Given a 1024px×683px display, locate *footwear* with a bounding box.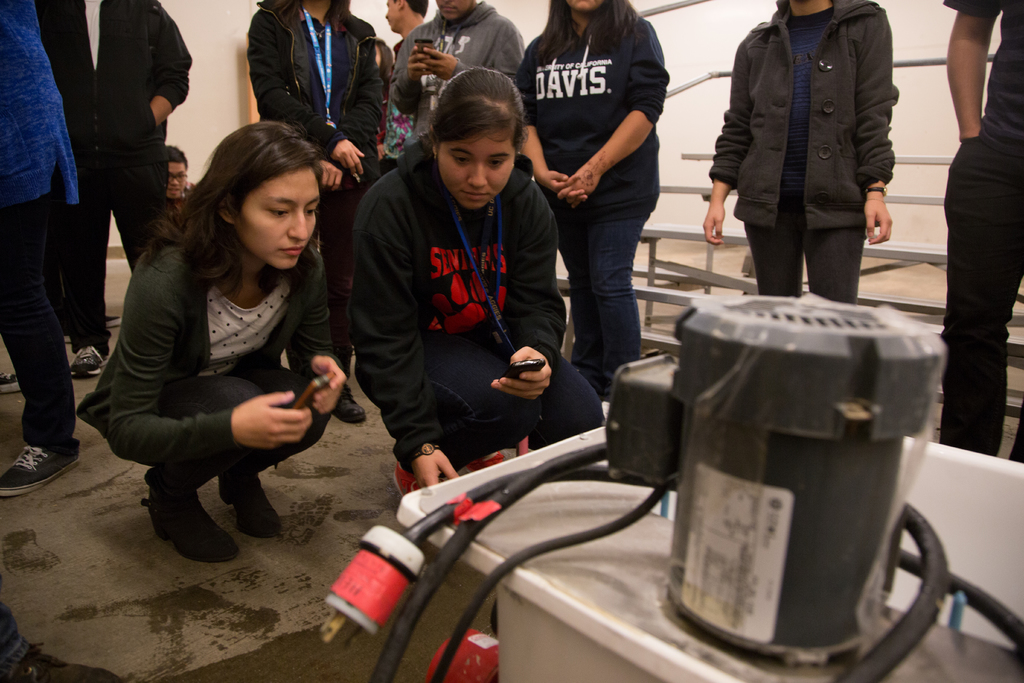
Located: [x1=0, y1=444, x2=83, y2=506].
